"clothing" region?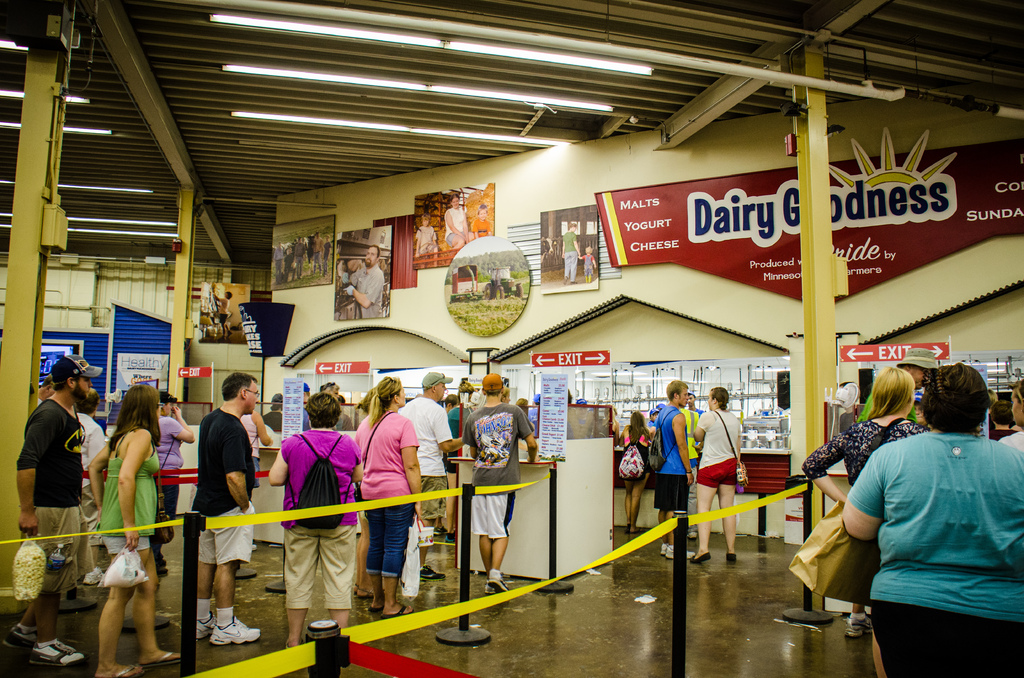
<region>221, 297, 230, 328</region>
